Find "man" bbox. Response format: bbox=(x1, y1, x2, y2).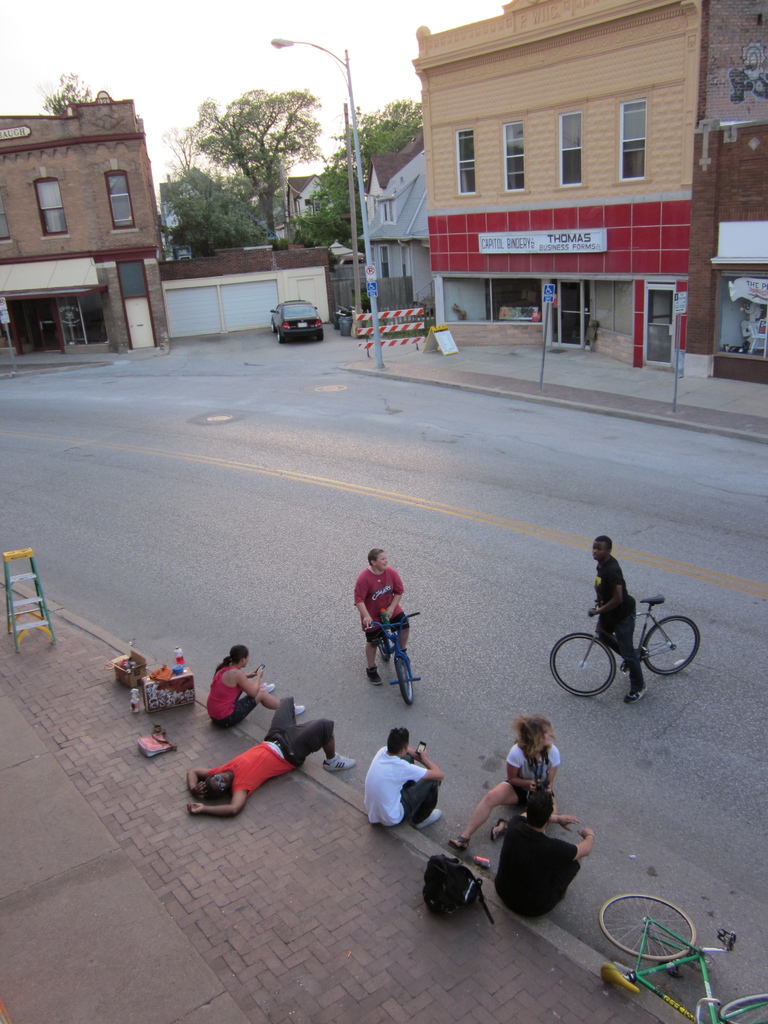
bbox=(589, 531, 650, 708).
